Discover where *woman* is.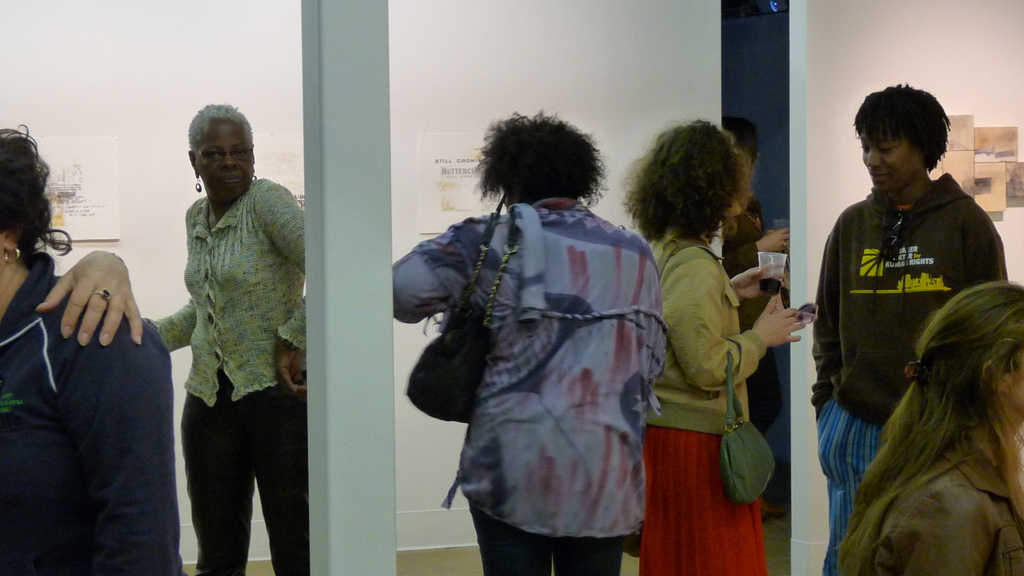
Discovered at (630,134,802,570).
